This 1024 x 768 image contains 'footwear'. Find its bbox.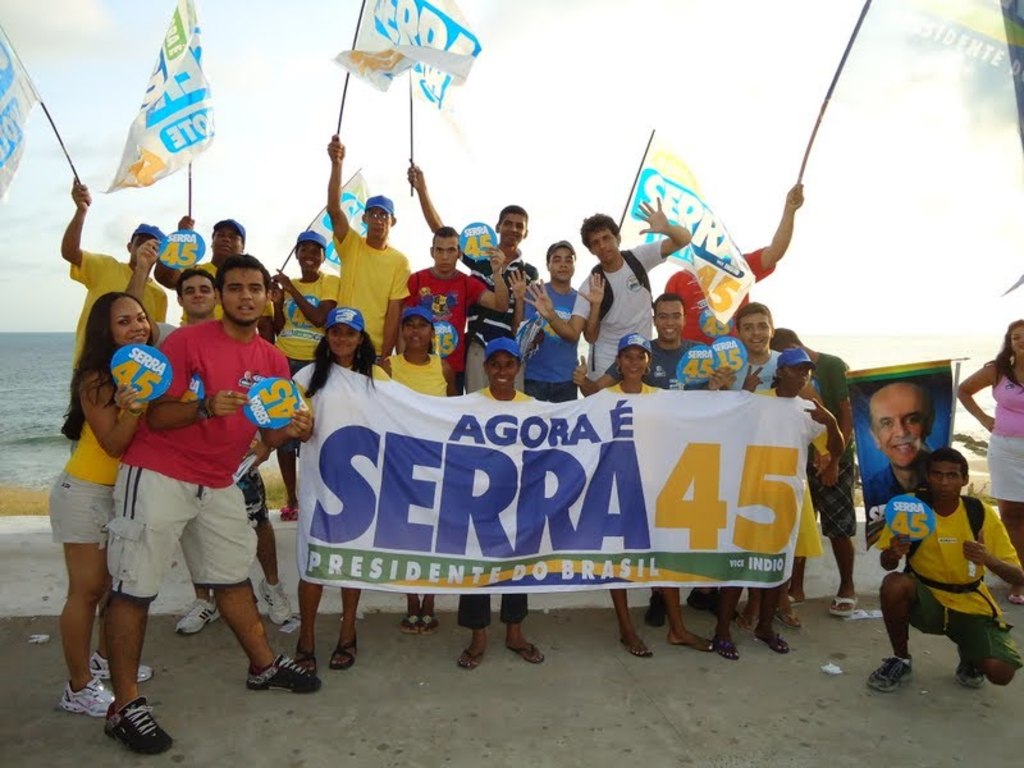
bbox=[393, 602, 413, 631].
